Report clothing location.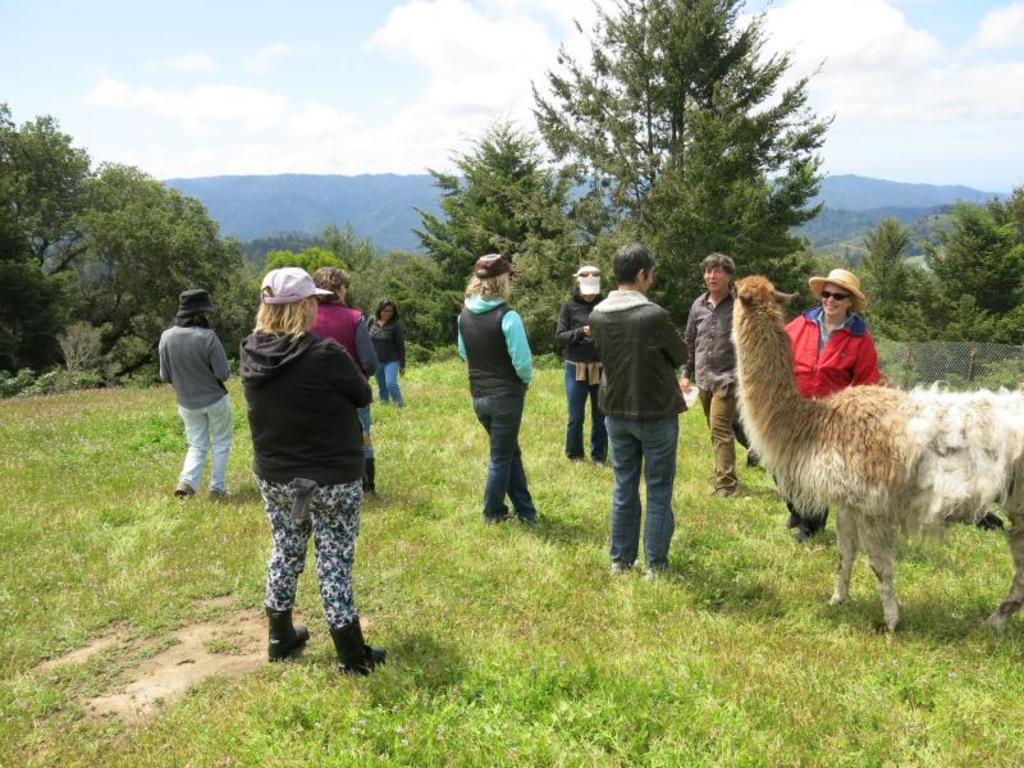
Report: {"left": 372, "top": 300, "right": 408, "bottom": 424}.
